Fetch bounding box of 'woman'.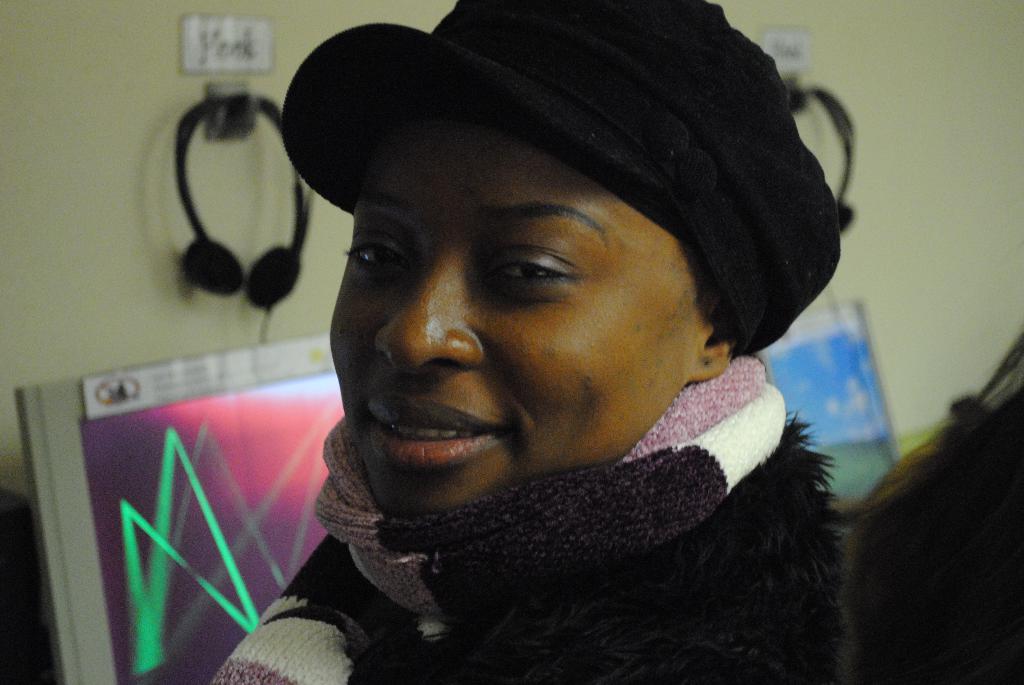
Bbox: box(166, 16, 912, 656).
